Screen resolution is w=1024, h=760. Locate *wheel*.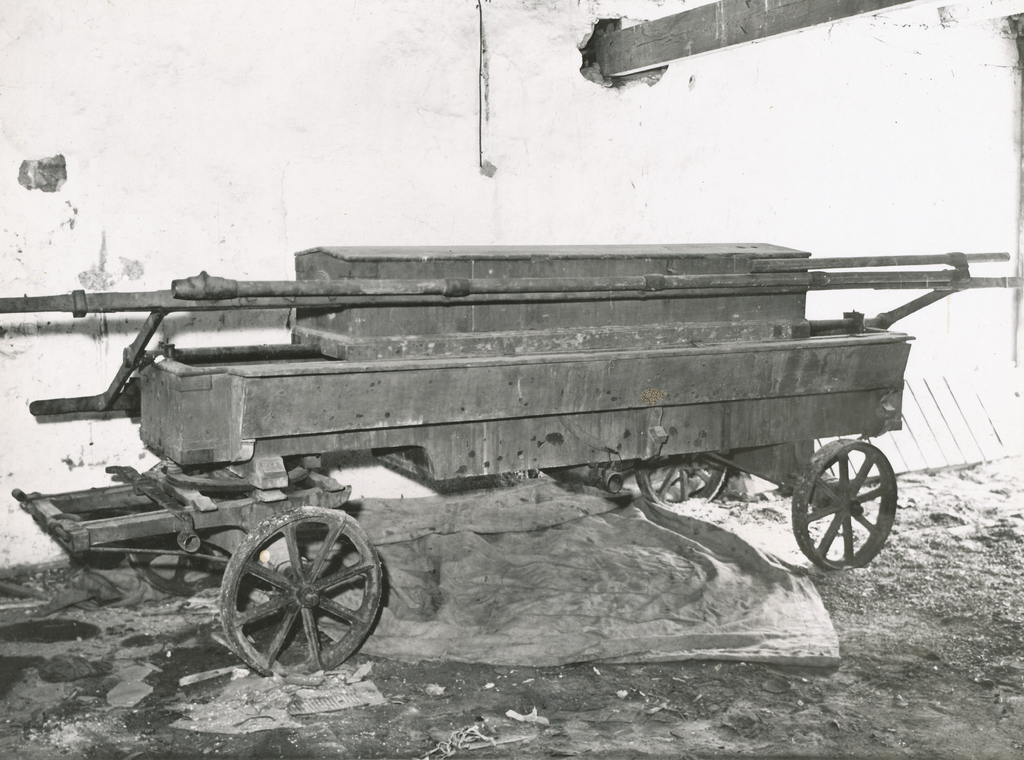
135/544/232/599.
